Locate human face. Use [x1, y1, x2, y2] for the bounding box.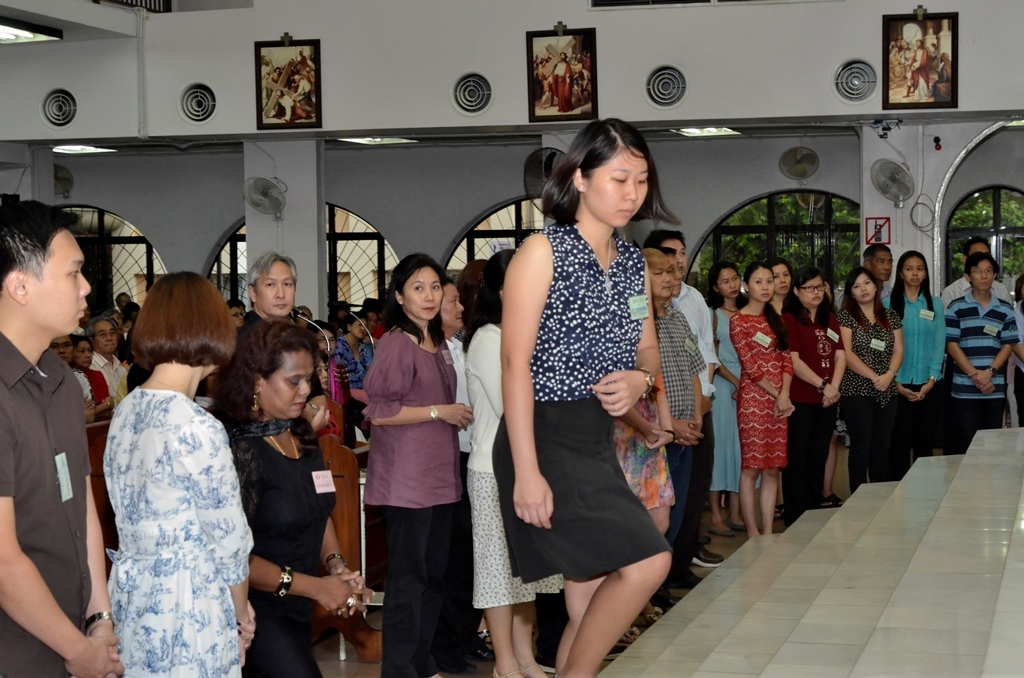
[648, 261, 668, 300].
